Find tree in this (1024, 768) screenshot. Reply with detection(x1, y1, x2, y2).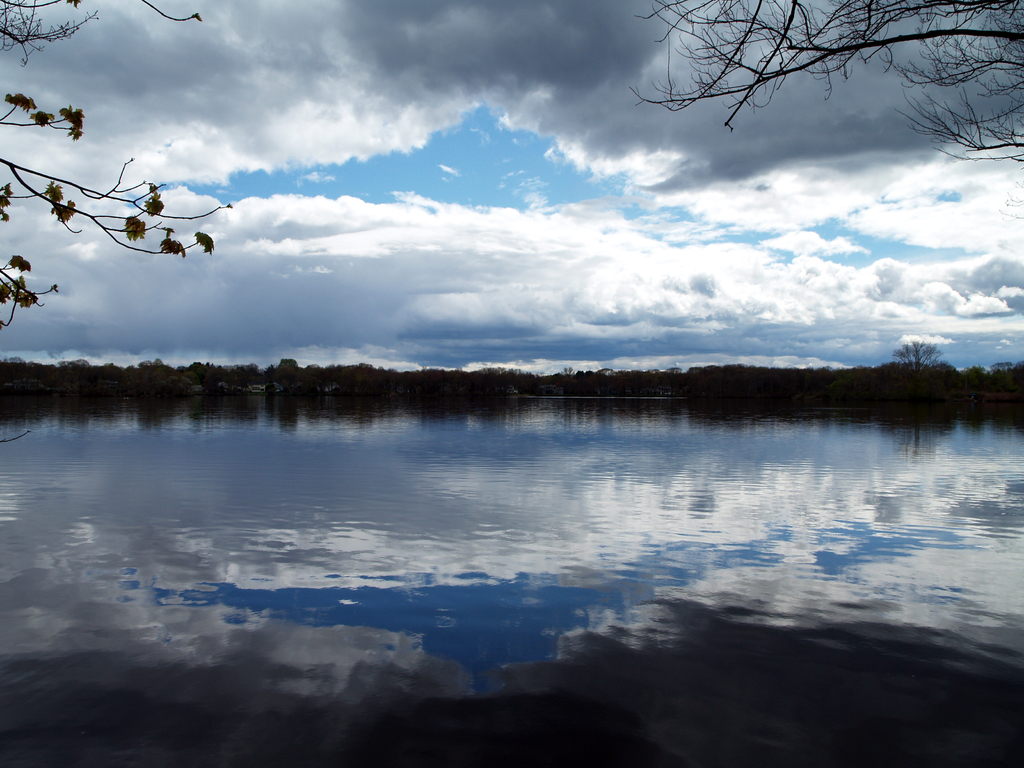
detection(0, 0, 204, 66).
